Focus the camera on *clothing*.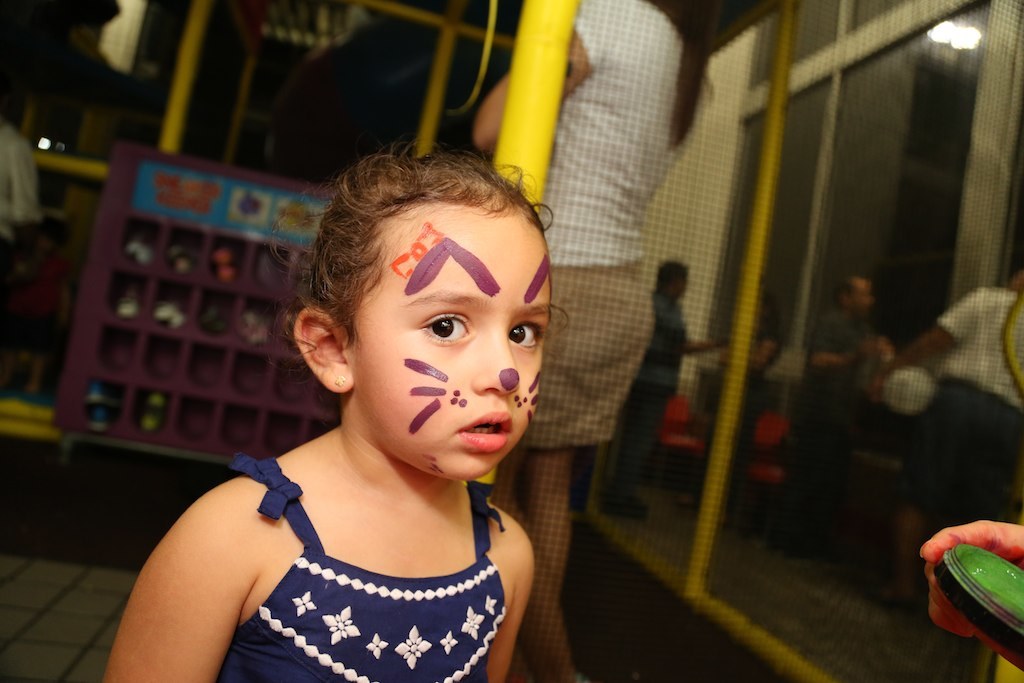
Focus region: [181, 404, 547, 682].
